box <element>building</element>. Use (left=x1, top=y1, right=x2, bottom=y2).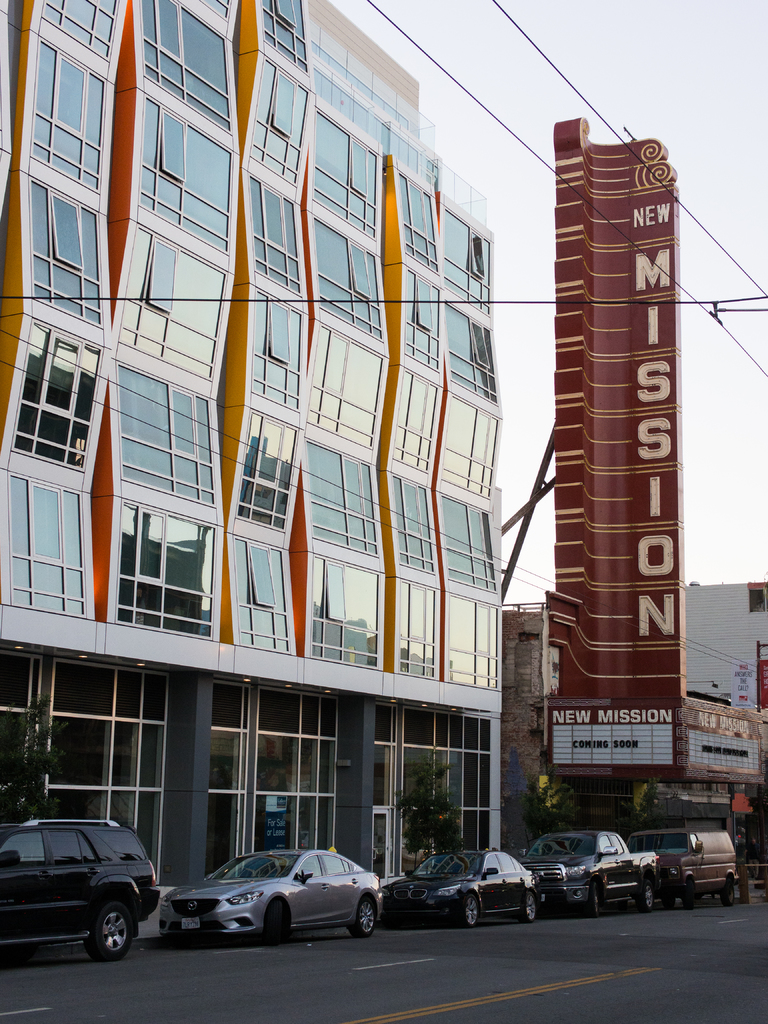
(left=2, top=0, right=506, bottom=895).
